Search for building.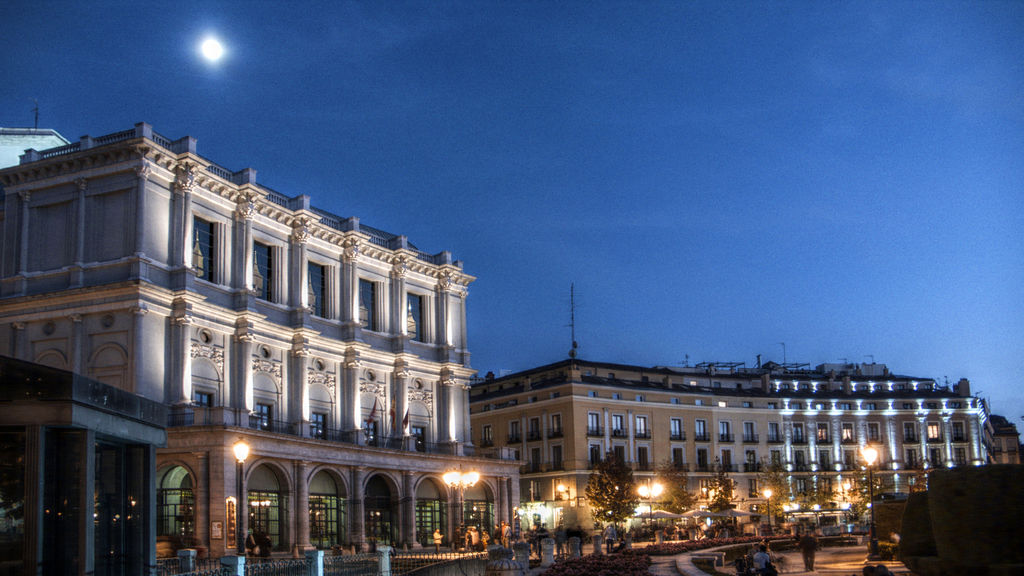
Found at bbox(471, 286, 998, 543).
